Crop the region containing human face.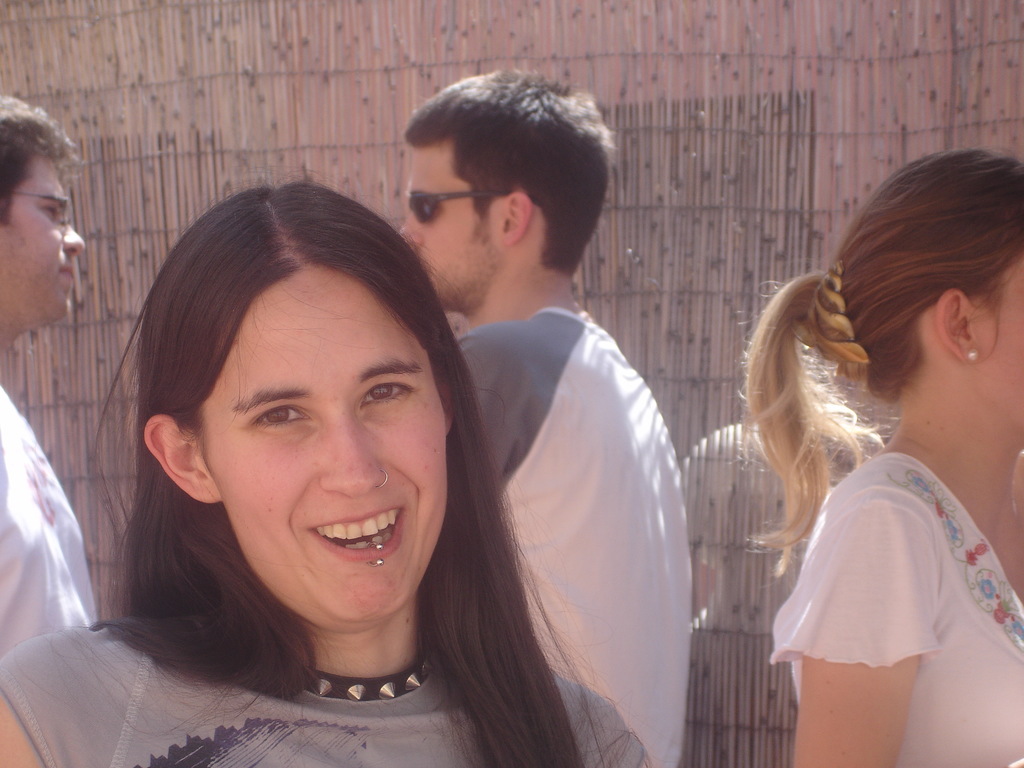
Crop region: (0, 159, 86, 315).
